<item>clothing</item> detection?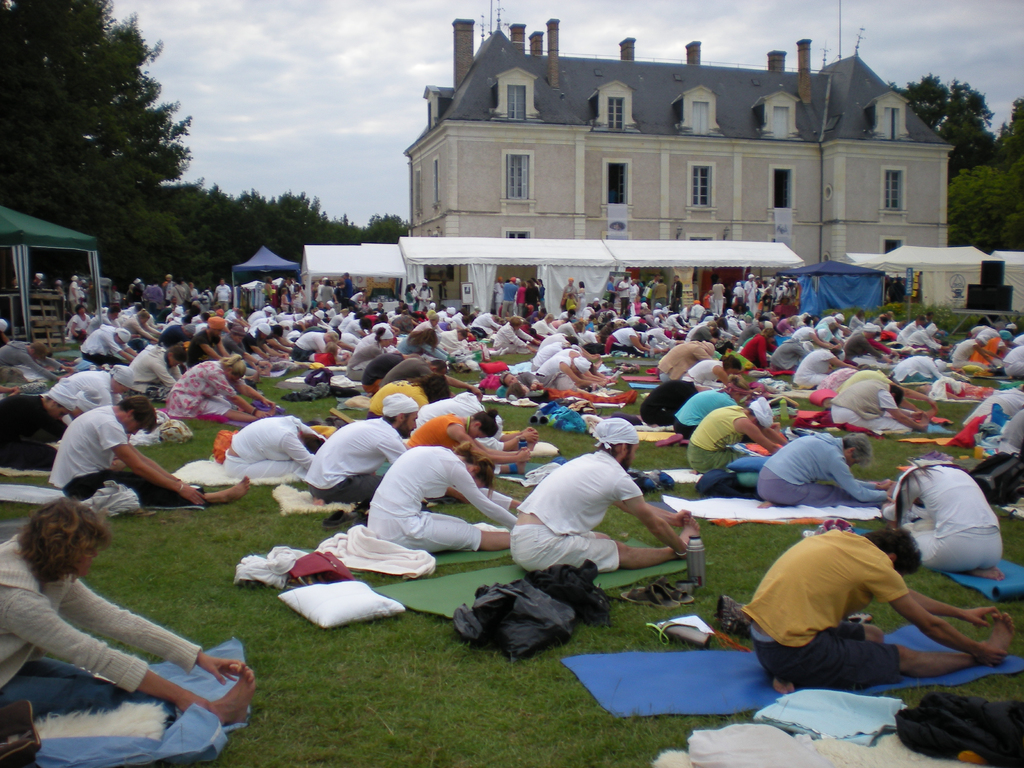
x1=181, y1=328, x2=227, y2=371
